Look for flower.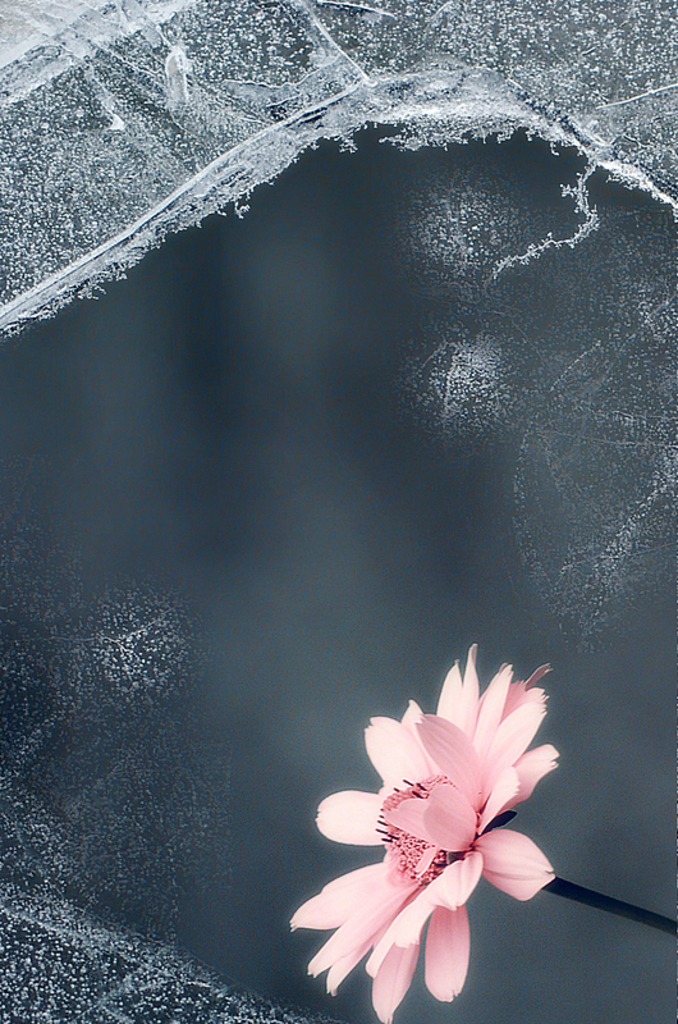
Found: crop(284, 635, 571, 1023).
